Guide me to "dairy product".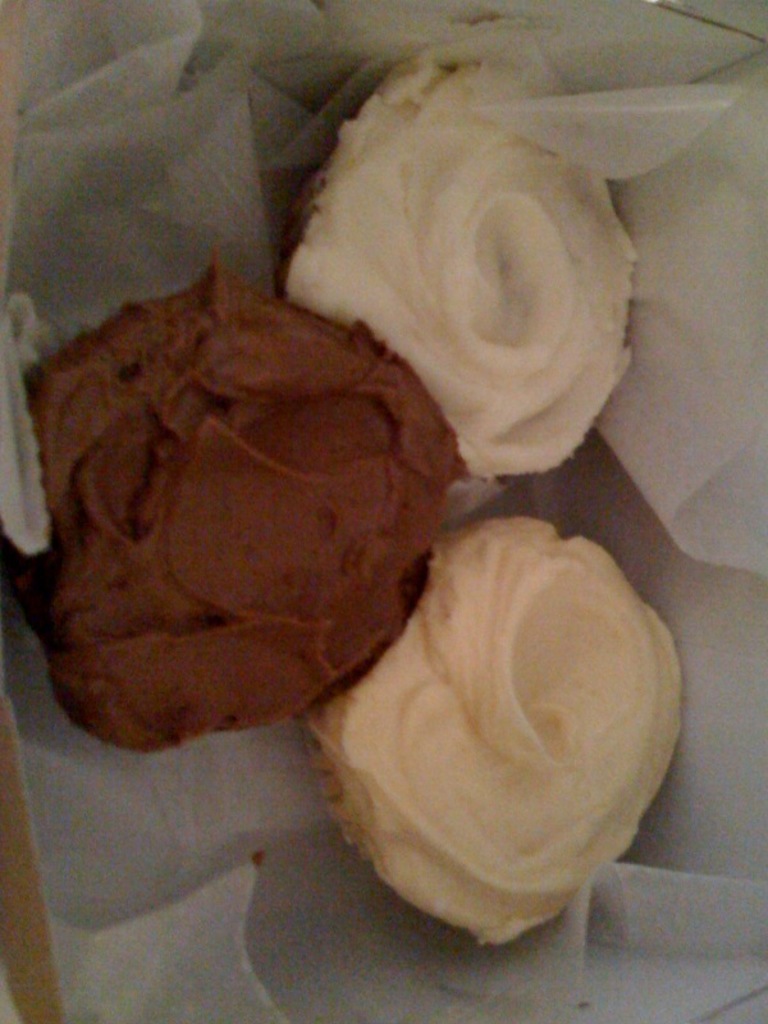
Guidance: {"x1": 28, "y1": 262, "x2": 449, "y2": 736}.
